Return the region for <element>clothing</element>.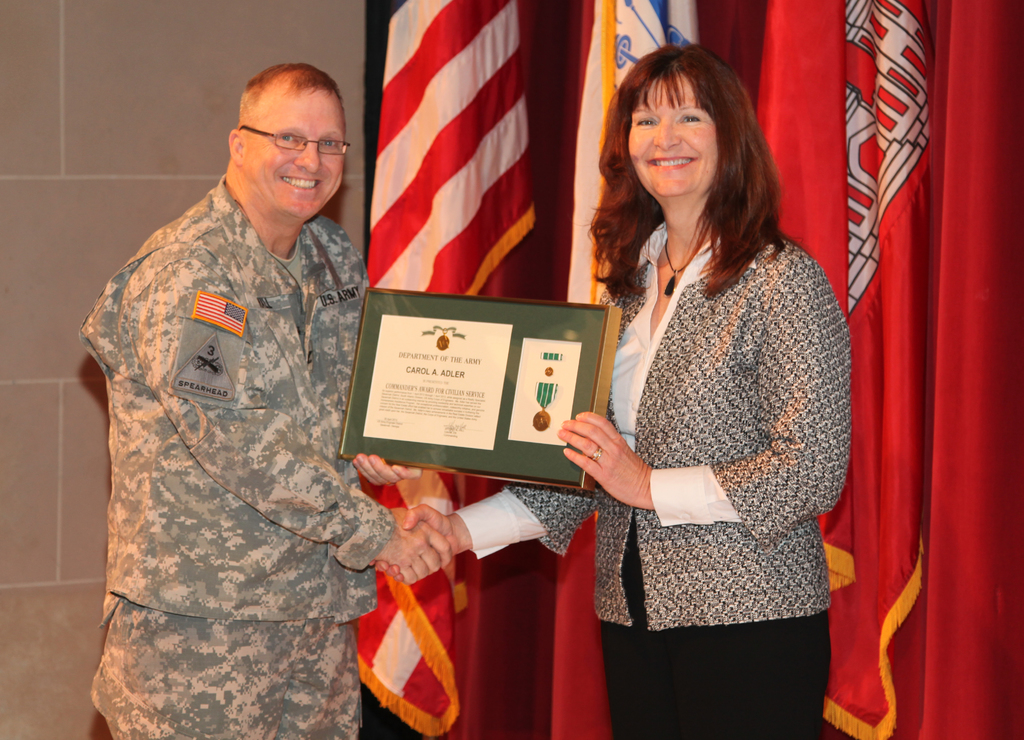
locate(67, 140, 406, 698).
